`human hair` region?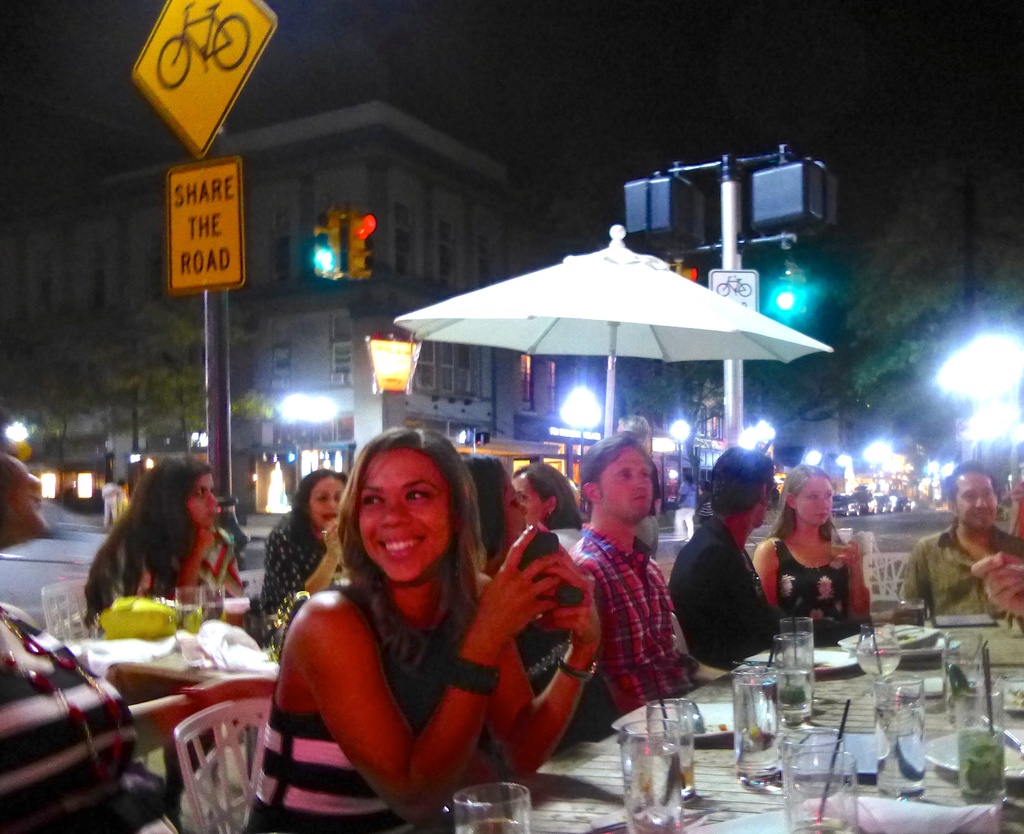
<box>84,457,214,625</box>
